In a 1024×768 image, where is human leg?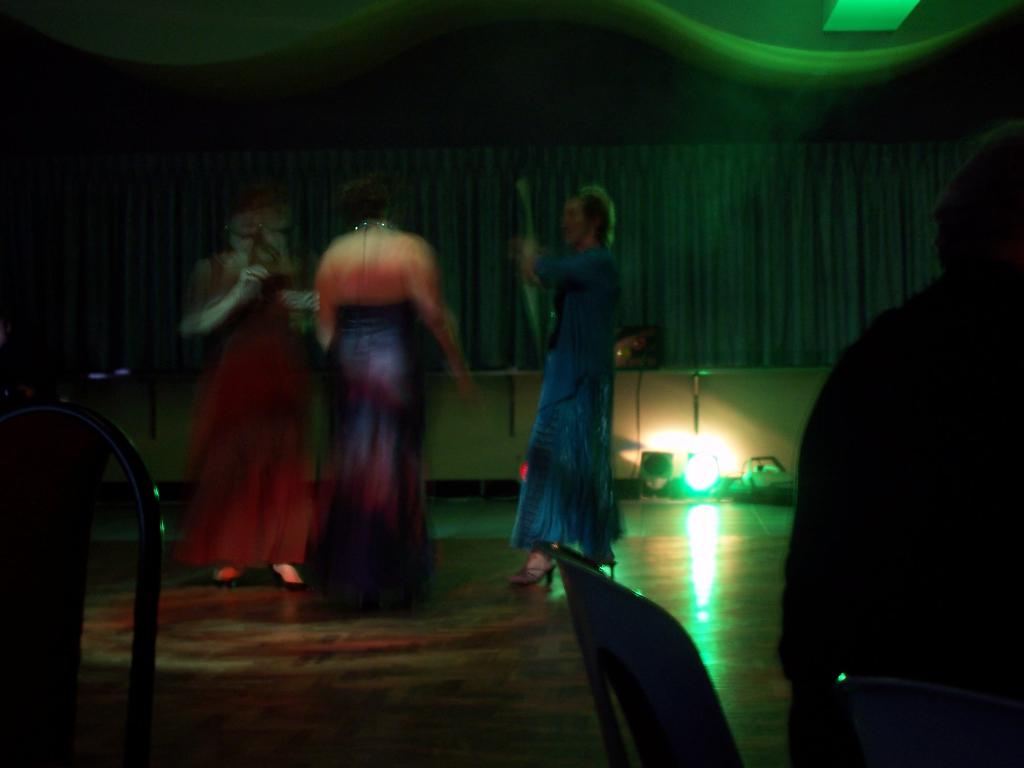
bbox=(508, 395, 585, 584).
